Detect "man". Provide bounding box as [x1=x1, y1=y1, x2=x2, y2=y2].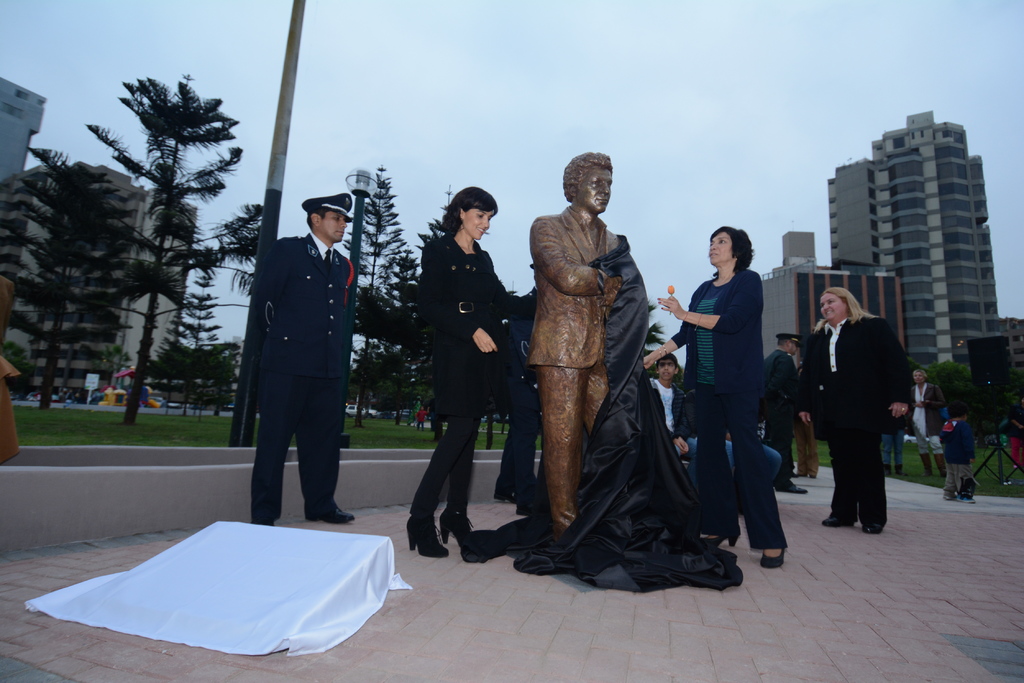
[x1=763, y1=336, x2=799, y2=475].
